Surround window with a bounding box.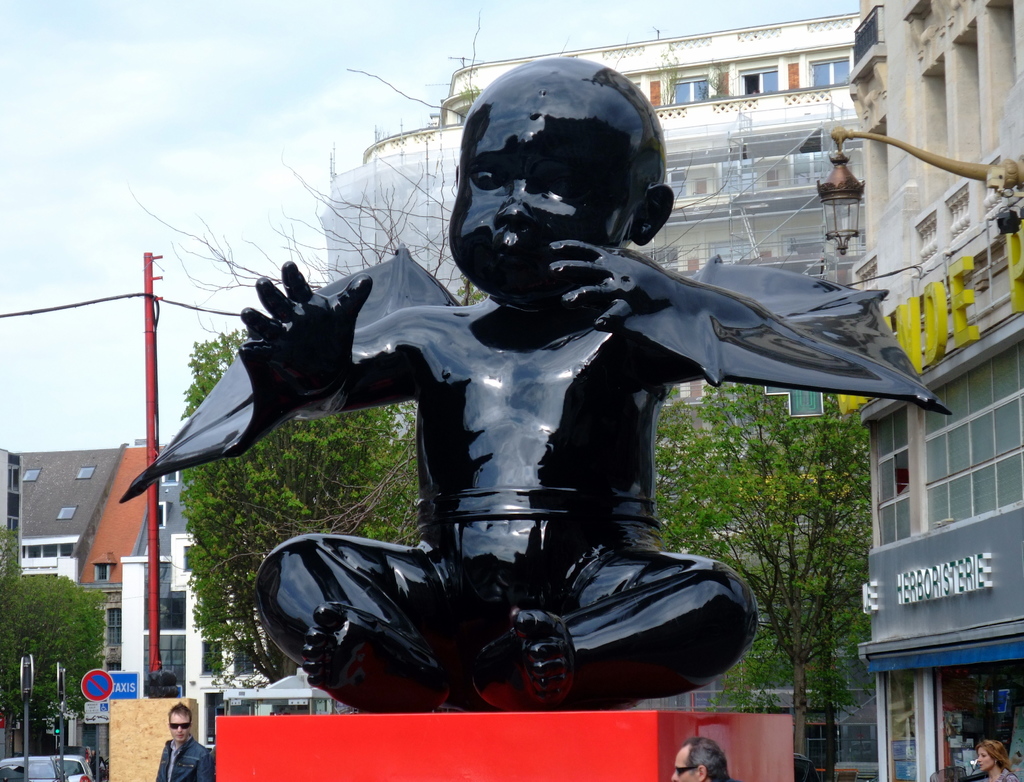
<bbox>98, 567, 106, 580</bbox>.
